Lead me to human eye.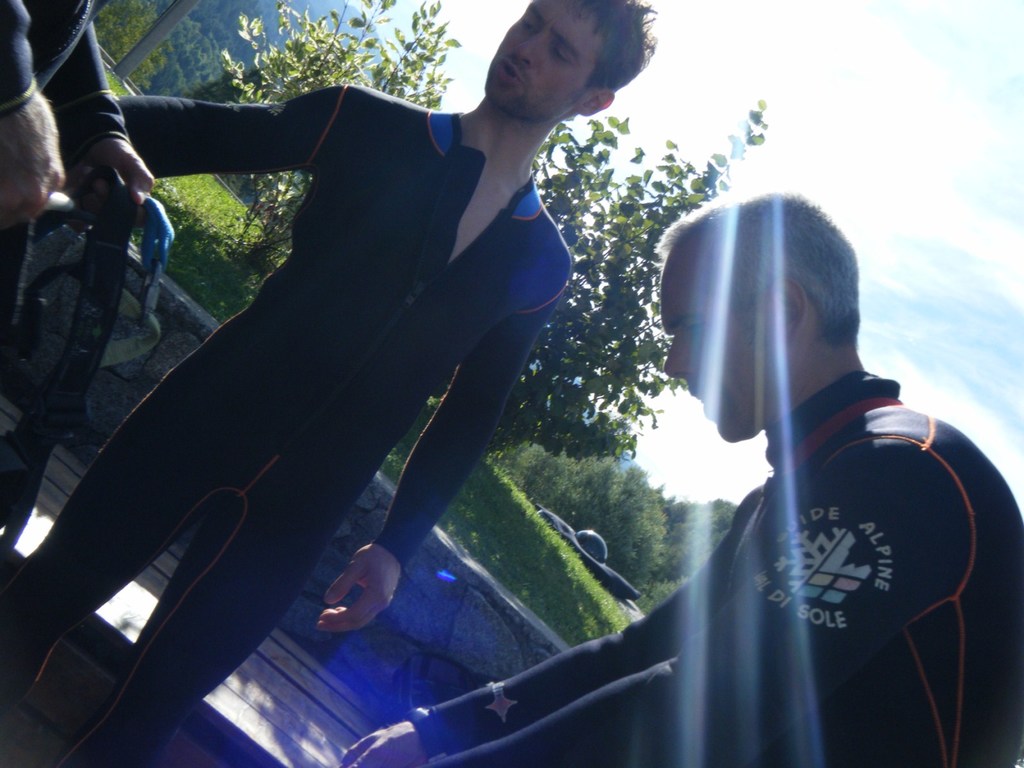
Lead to bbox=(551, 44, 572, 63).
